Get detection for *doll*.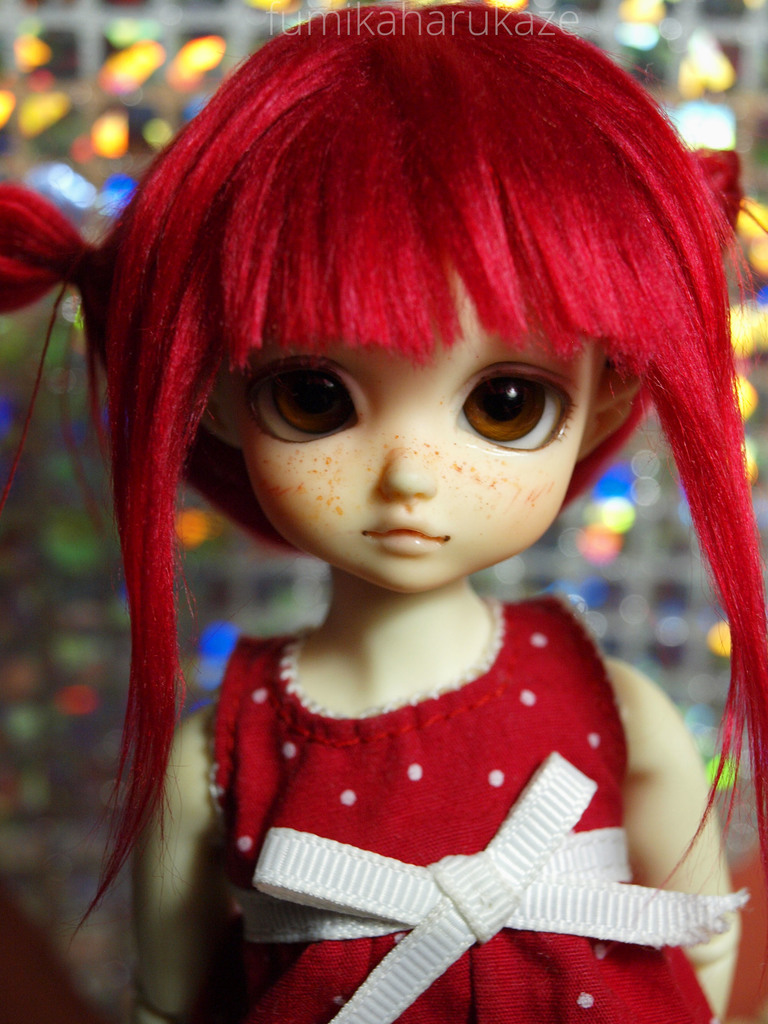
Detection: x1=5, y1=30, x2=731, y2=1023.
